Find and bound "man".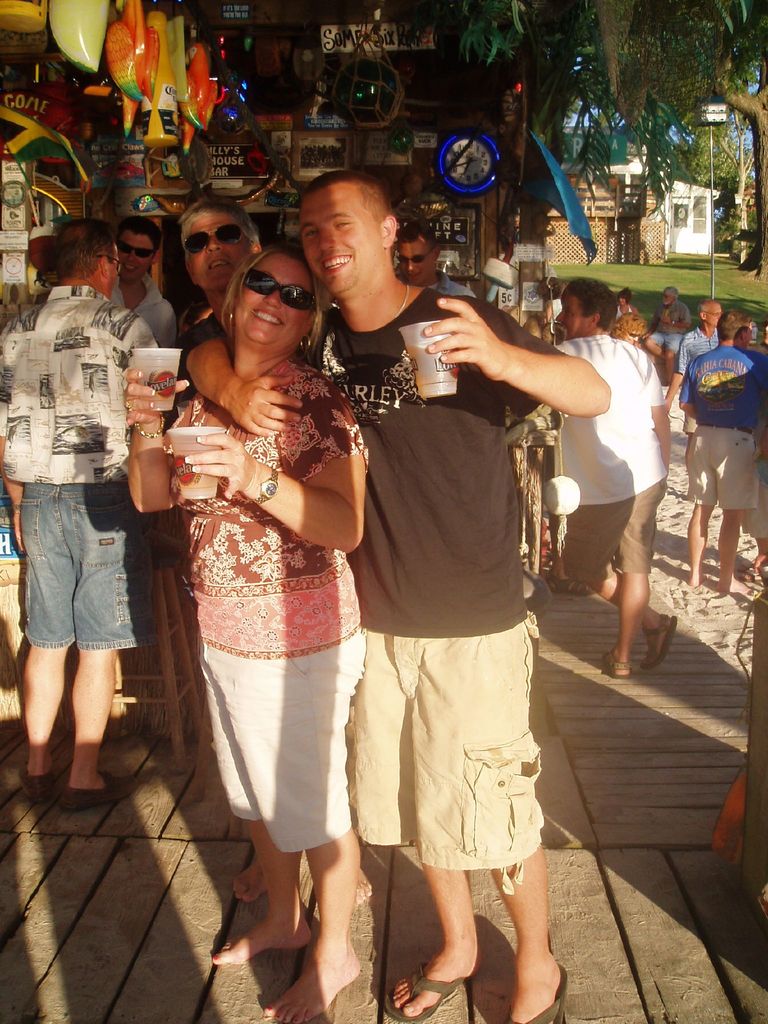
Bound: [105,211,188,349].
